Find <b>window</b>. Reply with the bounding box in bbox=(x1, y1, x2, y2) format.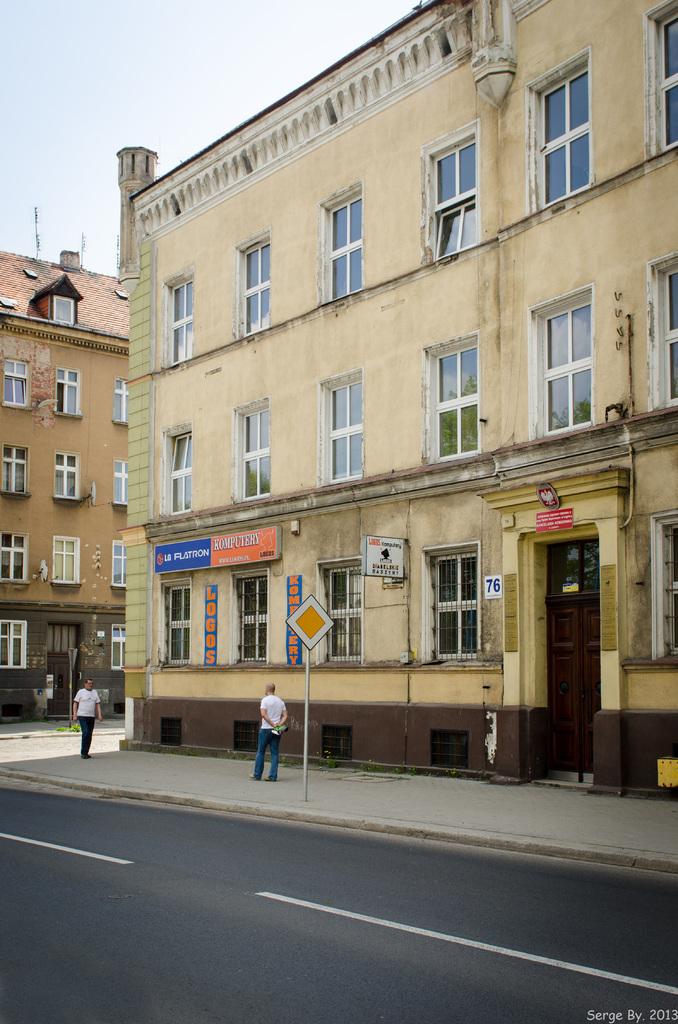
bbox=(325, 573, 363, 657).
